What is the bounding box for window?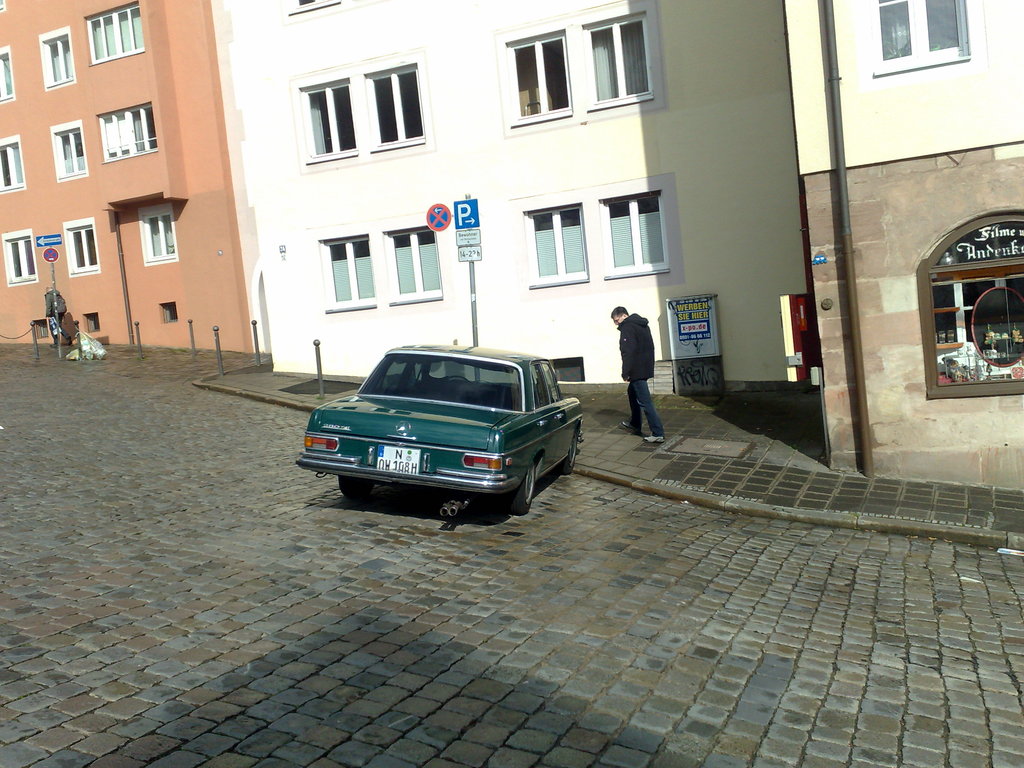
bbox=[84, 10, 144, 62].
